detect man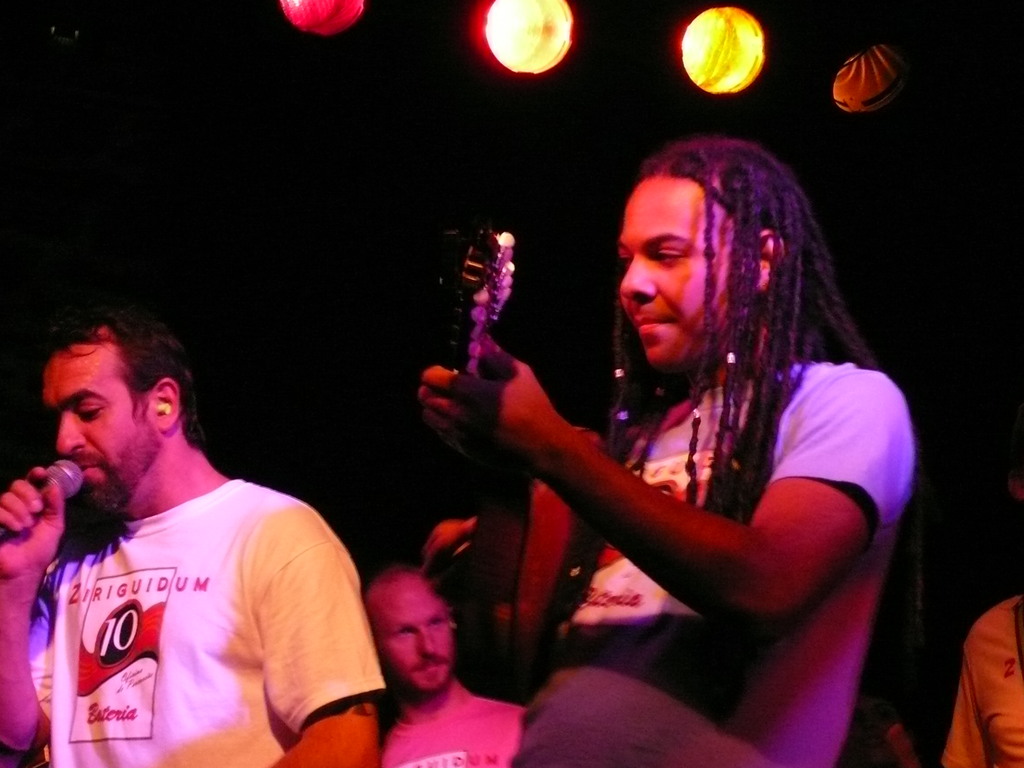
select_region(399, 134, 922, 767)
